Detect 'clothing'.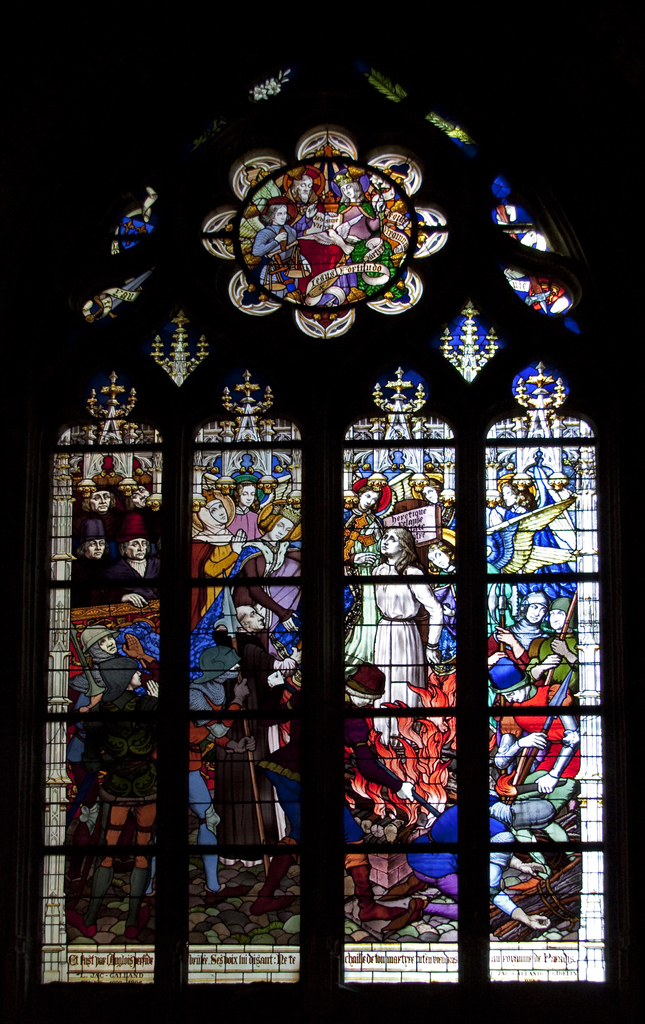
Detected at [191, 517, 235, 622].
